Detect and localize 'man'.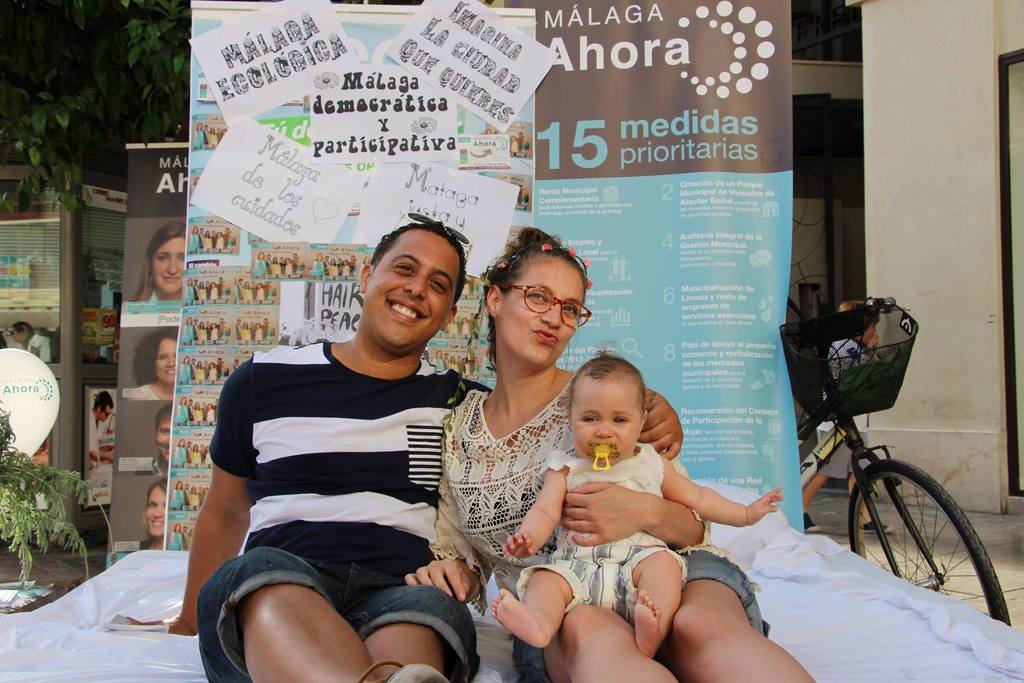
Localized at [left=186, top=398, right=193, bottom=419].
